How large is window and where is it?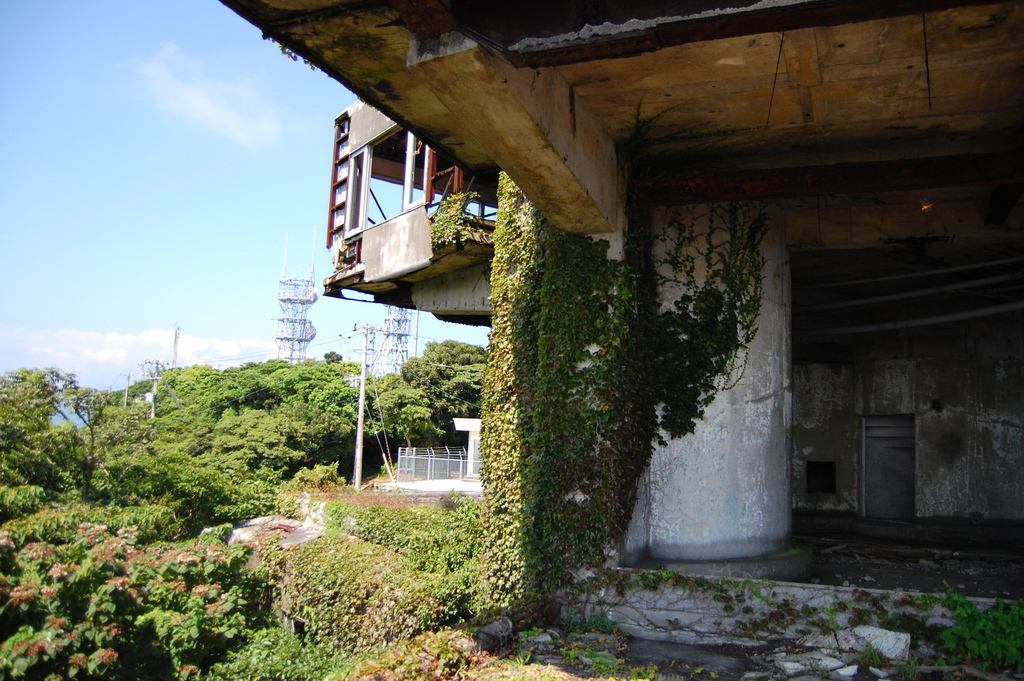
Bounding box: pyautogui.locateOnScreen(322, 108, 460, 263).
